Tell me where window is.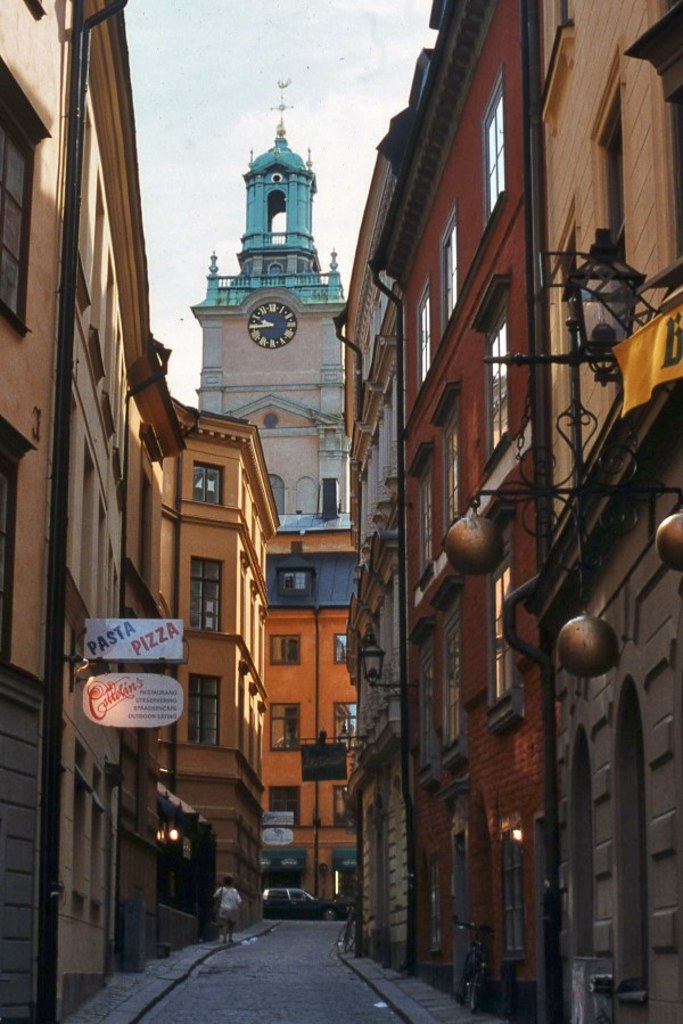
window is at 196, 462, 224, 503.
